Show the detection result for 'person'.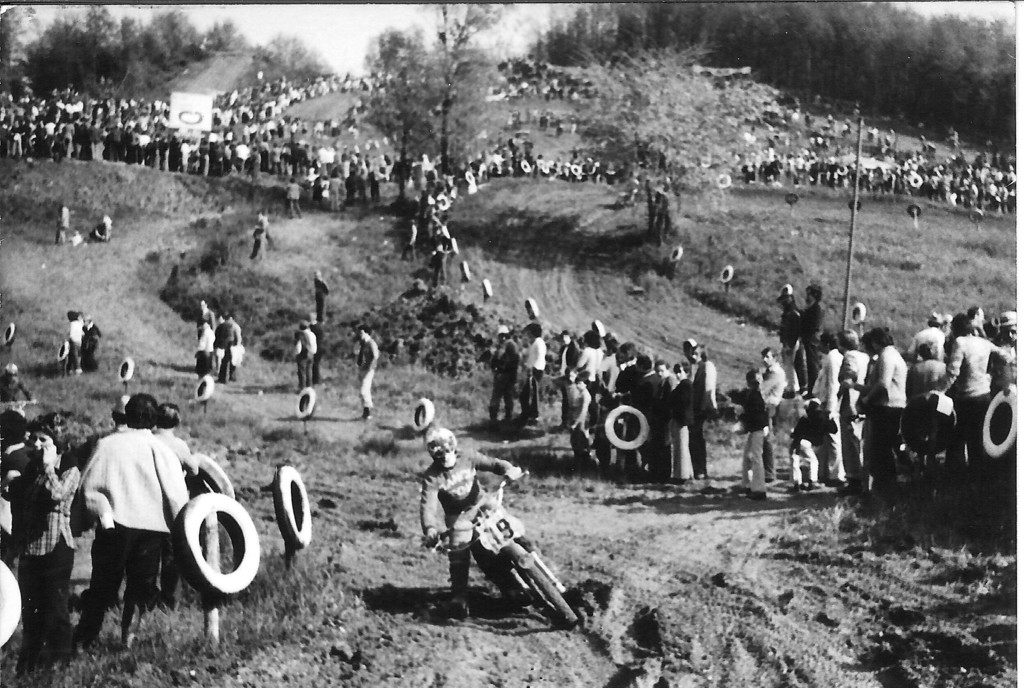
[x1=488, y1=324, x2=521, y2=418].
